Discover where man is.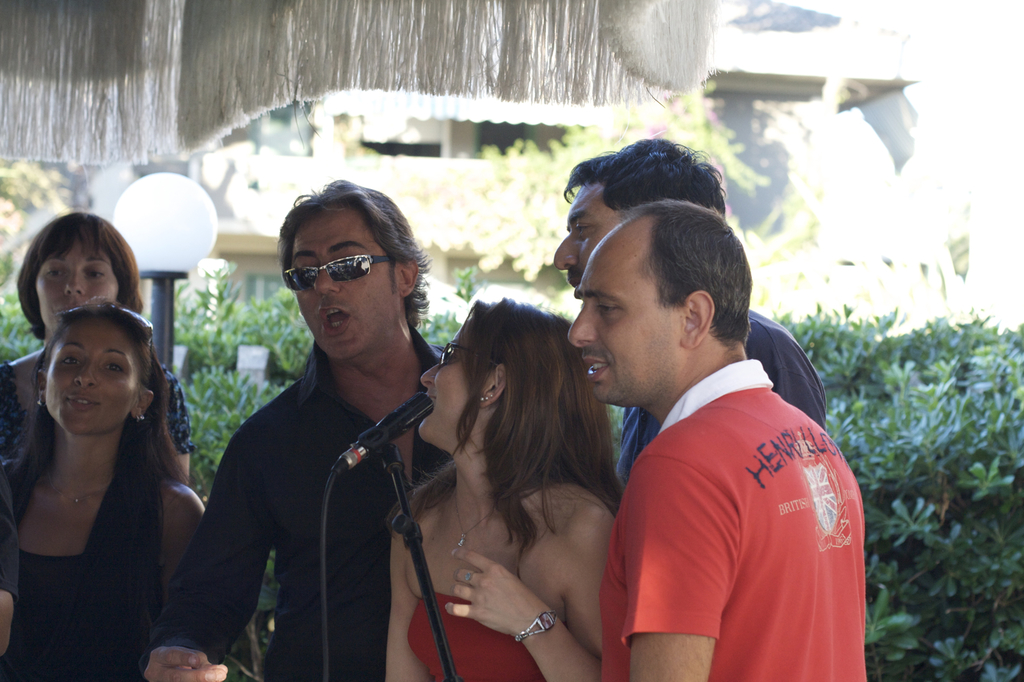
Discovered at pyautogui.locateOnScreen(550, 131, 828, 488).
